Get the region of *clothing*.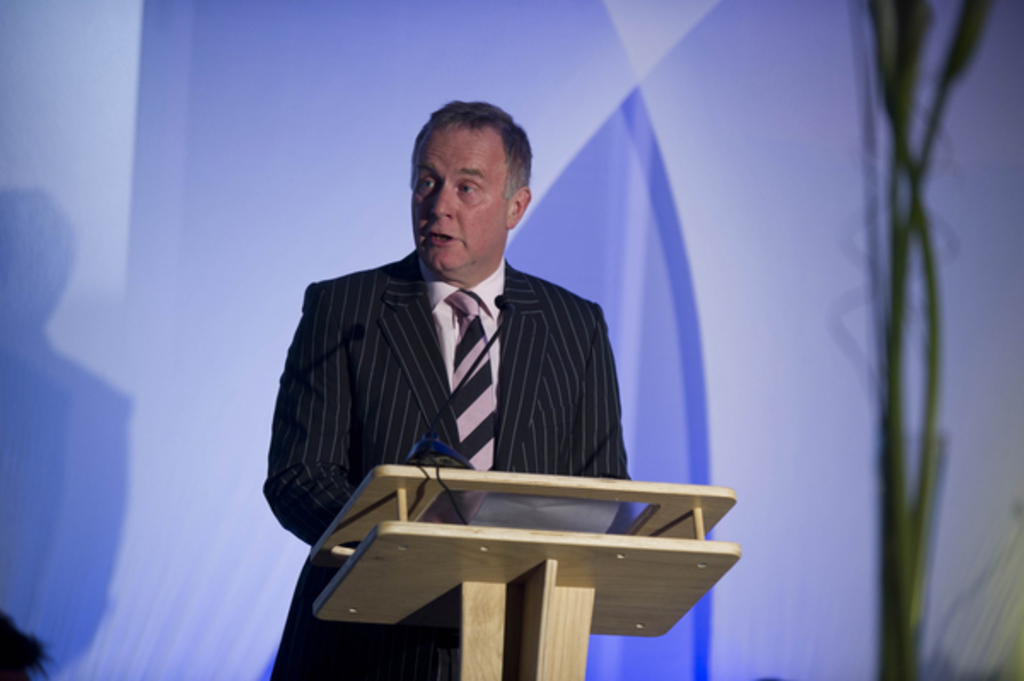
bbox=[258, 244, 642, 678].
